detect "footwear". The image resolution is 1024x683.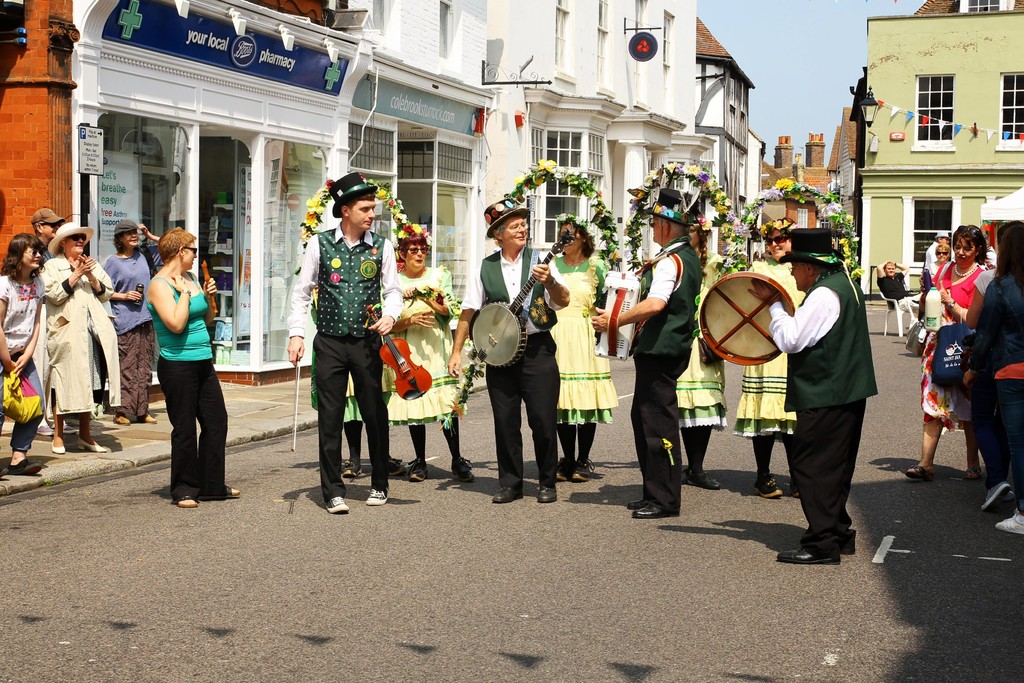
50/438/65/457.
